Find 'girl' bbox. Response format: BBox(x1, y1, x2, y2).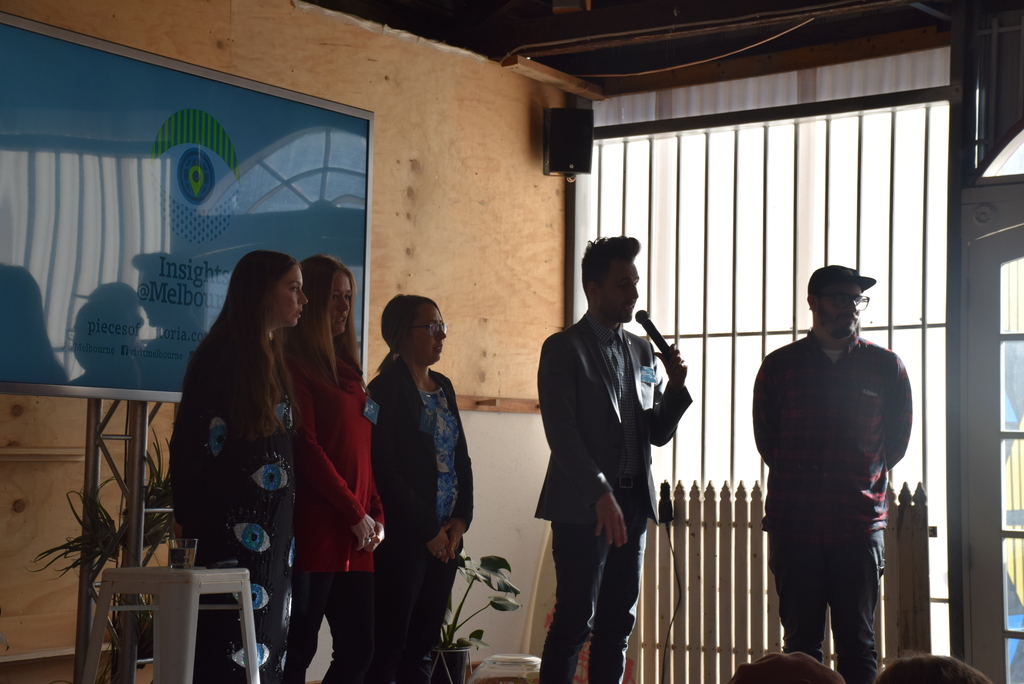
BBox(287, 255, 384, 683).
